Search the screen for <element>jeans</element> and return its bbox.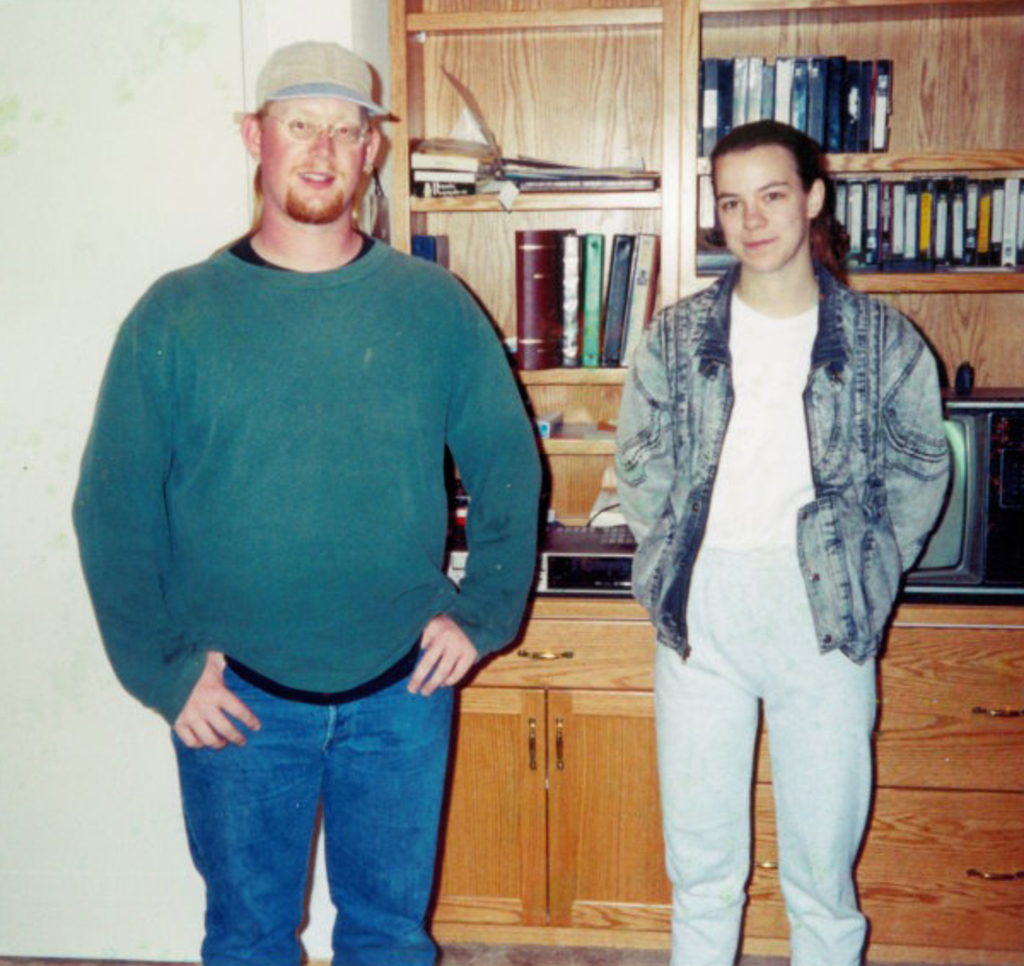
Found: bbox=(155, 669, 452, 951).
